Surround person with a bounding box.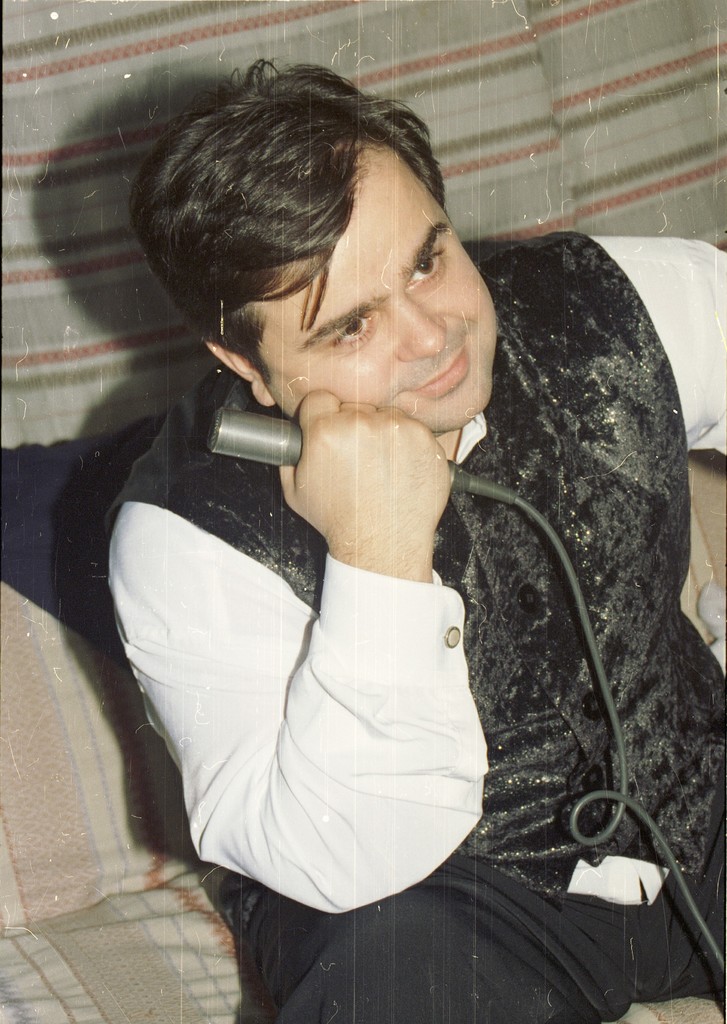
select_region(69, 94, 631, 1003).
